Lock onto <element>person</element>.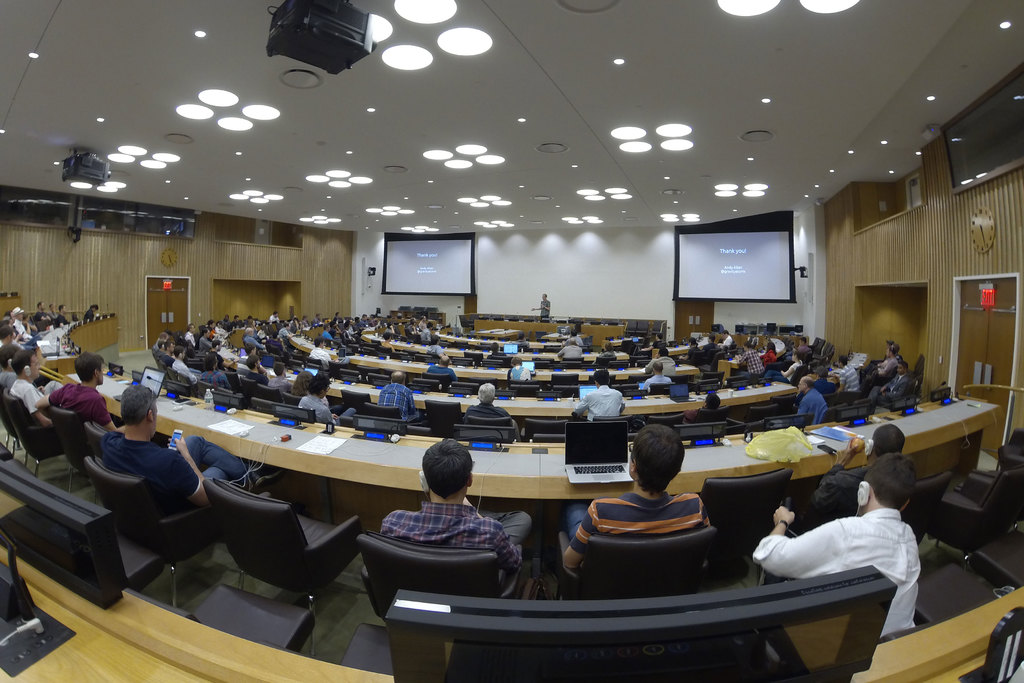
Locked: 570/331/584/345.
